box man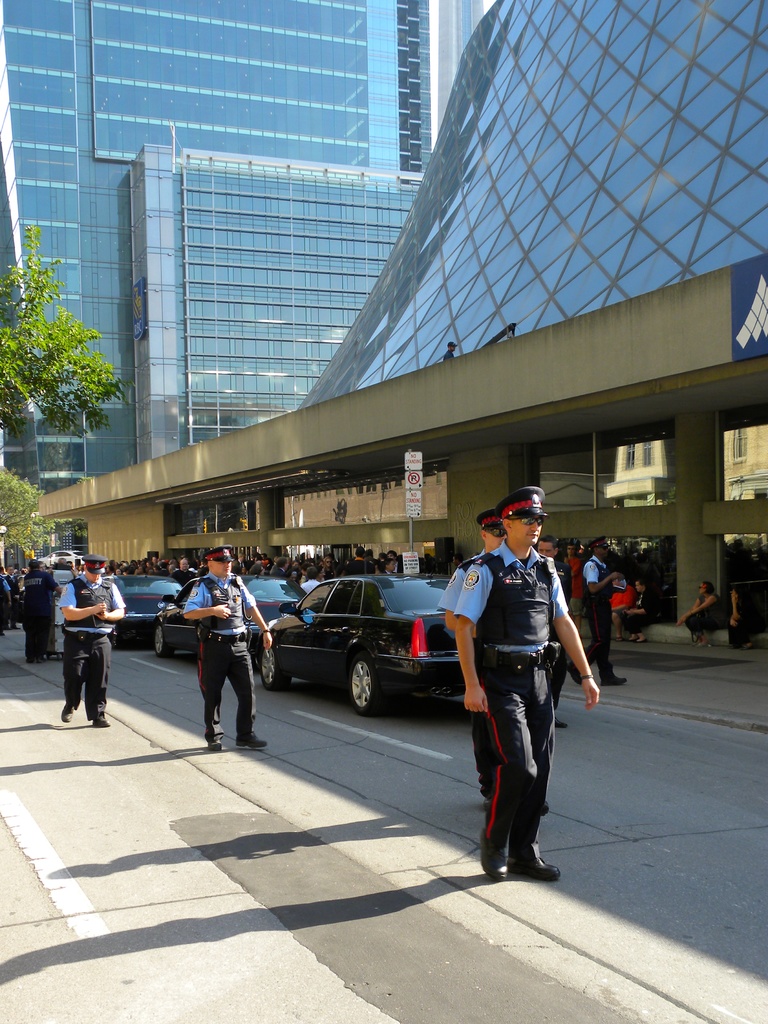
detection(431, 475, 598, 883)
